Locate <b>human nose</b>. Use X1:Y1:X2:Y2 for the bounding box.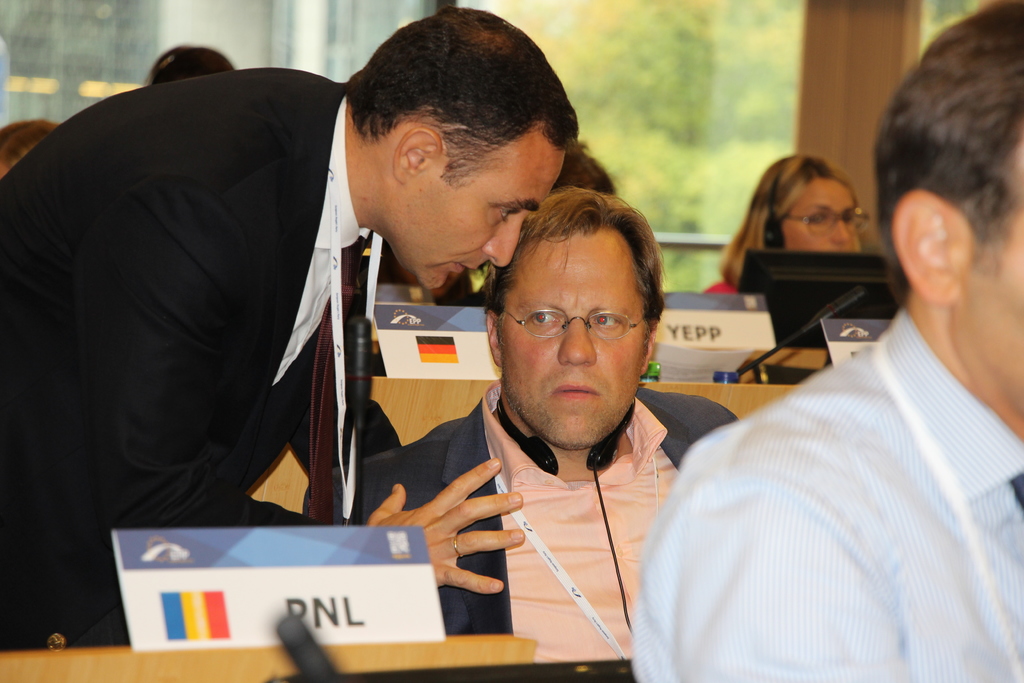
558:320:596:368.
